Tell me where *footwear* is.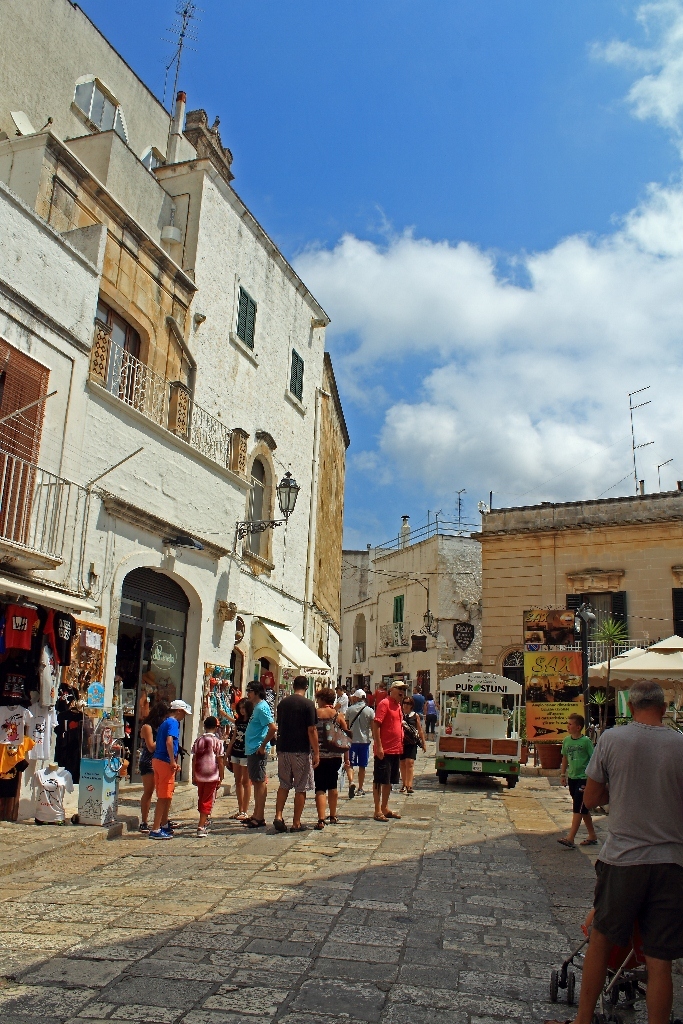
*footwear* is at box(387, 813, 403, 818).
